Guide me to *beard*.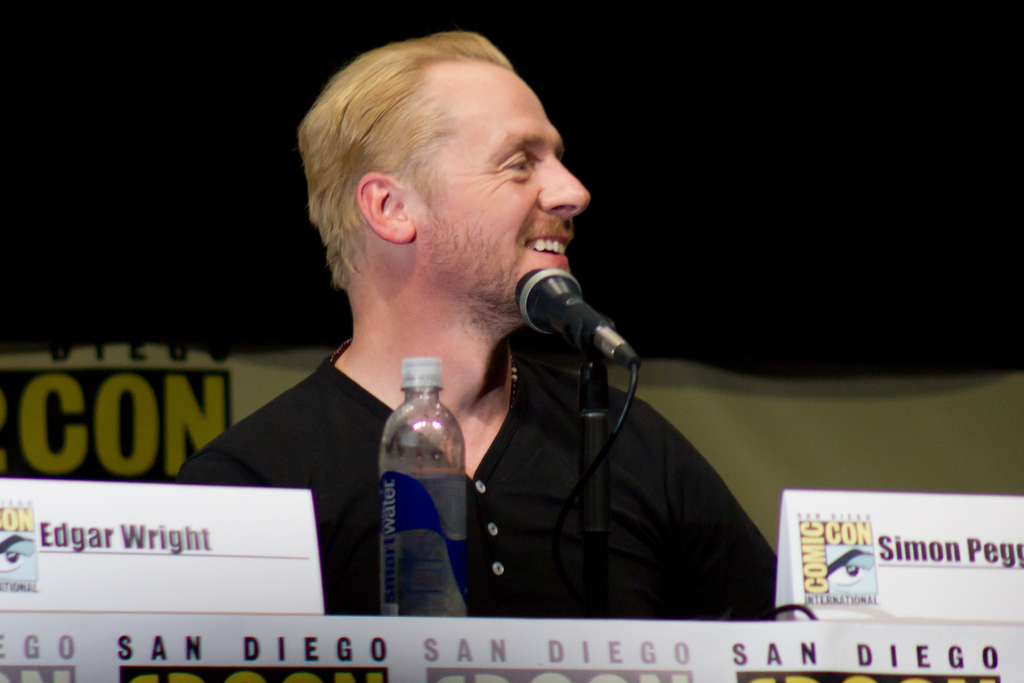
Guidance: crop(428, 236, 573, 334).
